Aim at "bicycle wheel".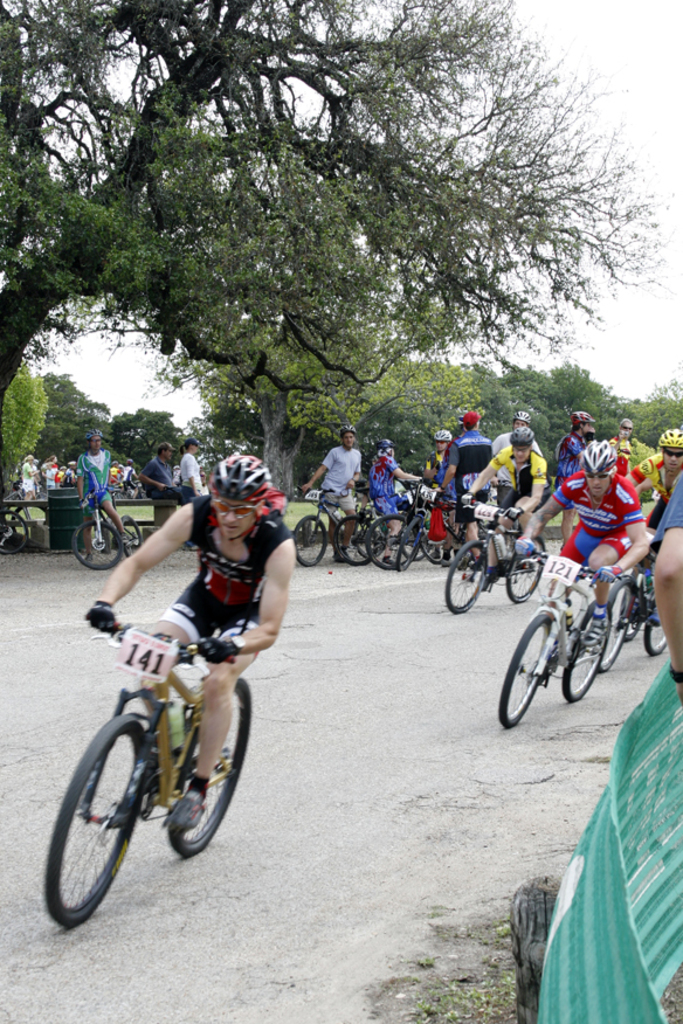
Aimed at [left=566, top=590, right=619, bottom=701].
